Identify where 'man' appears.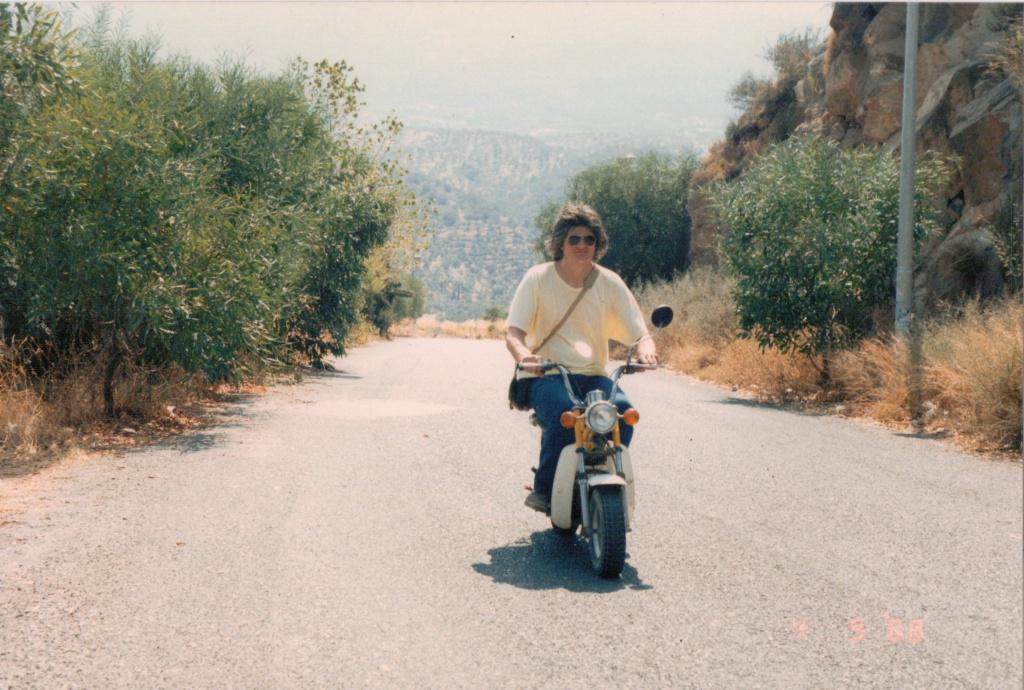
Appears at {"x1": 506, "y1": 225, "x2": 667, "y2": 543}.
